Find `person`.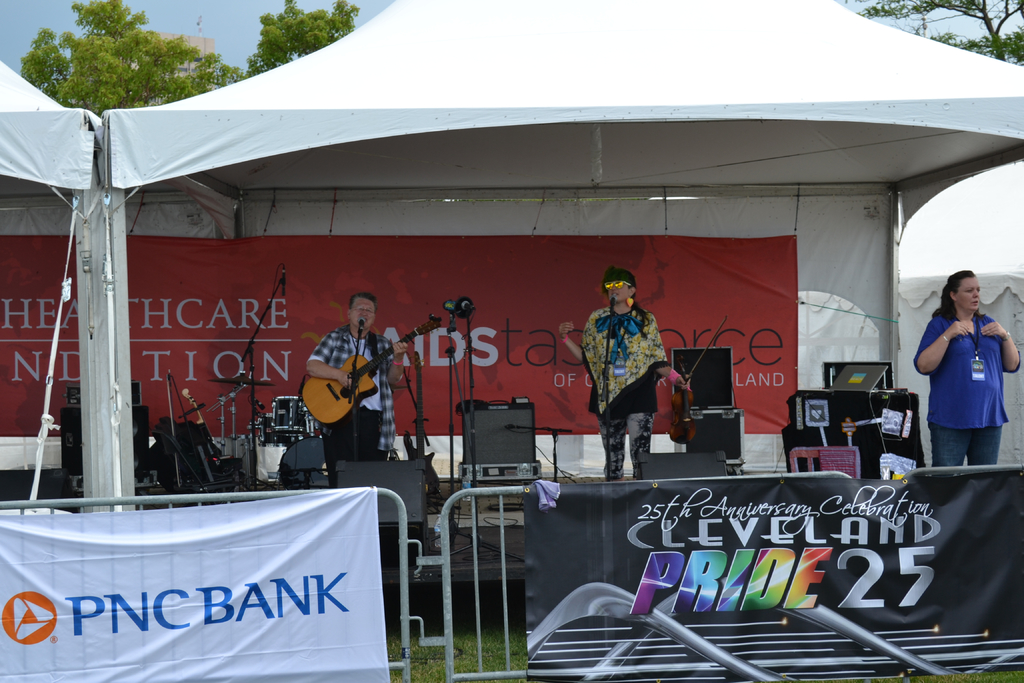
[x1=911, y1=268, x2=1020, y2=465].
